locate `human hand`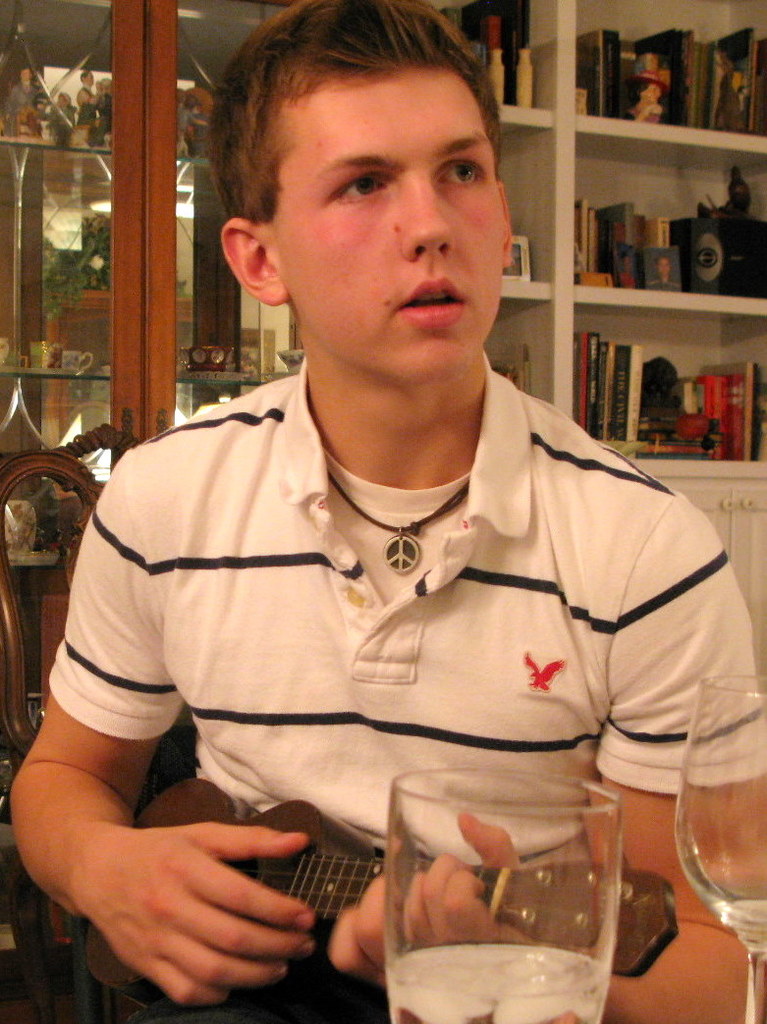
select_region(329, 808, 551, 994)
